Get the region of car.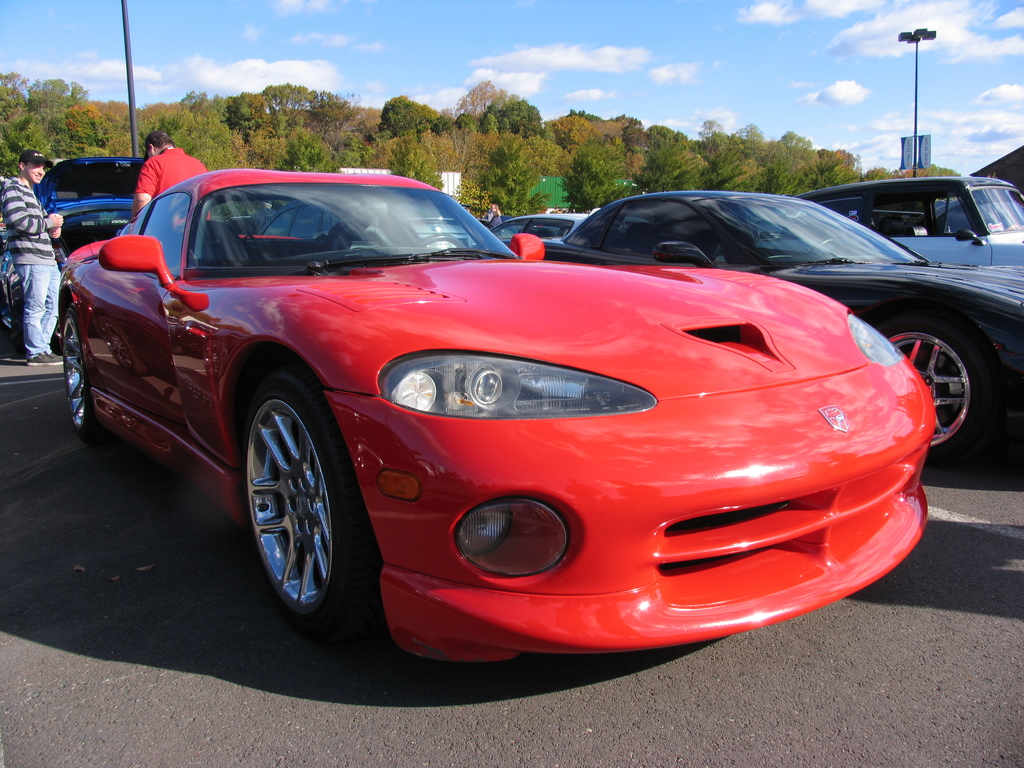
pyautogui.locateOnScreen(484, 209, 588, 252).
